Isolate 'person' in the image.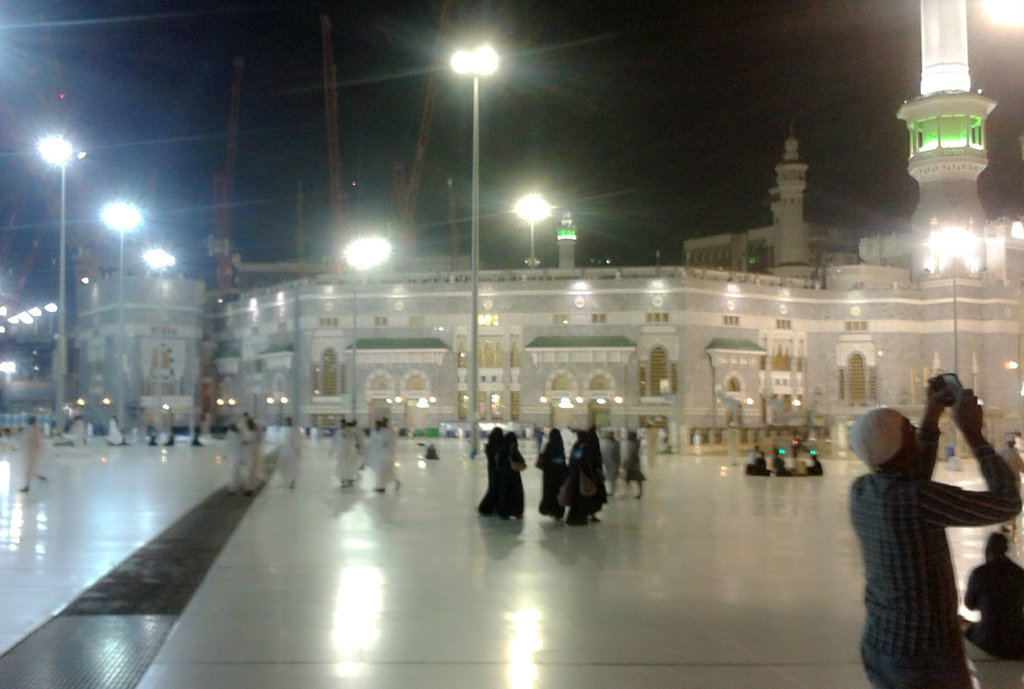
Isolated region: {"x1": 957, "y1": 532, "x2": 1023, "y2": 665}.
